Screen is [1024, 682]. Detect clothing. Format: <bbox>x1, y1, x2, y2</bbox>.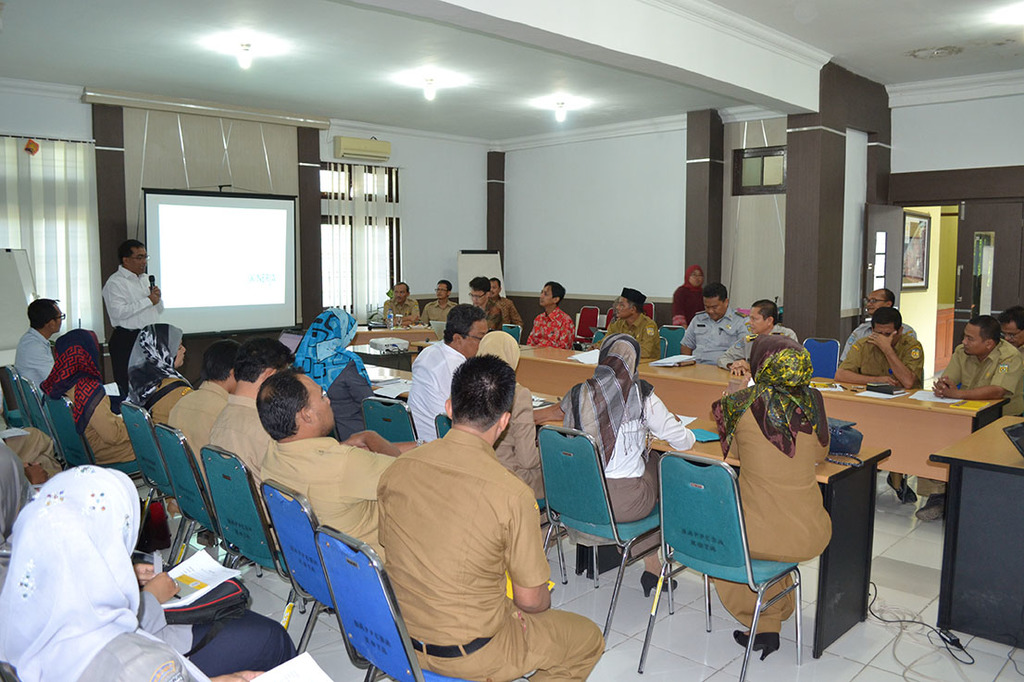
<bbox>9, 324, 56, 398</bbox>.
